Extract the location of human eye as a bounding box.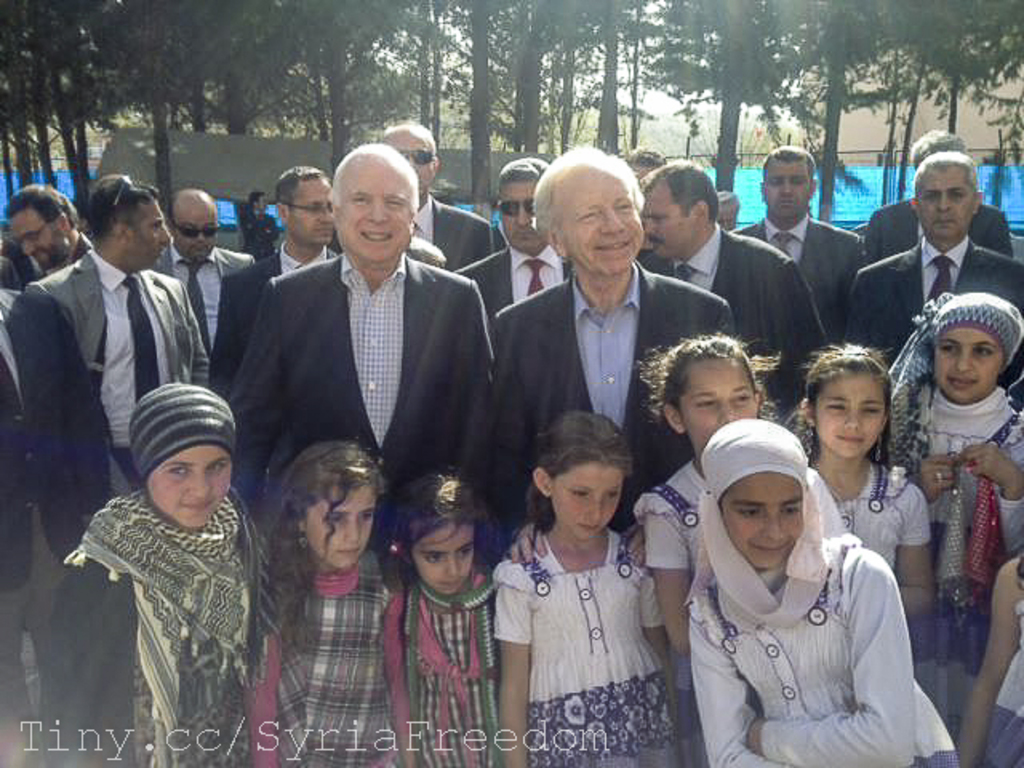
bbox(920, 189, 936, 202).
